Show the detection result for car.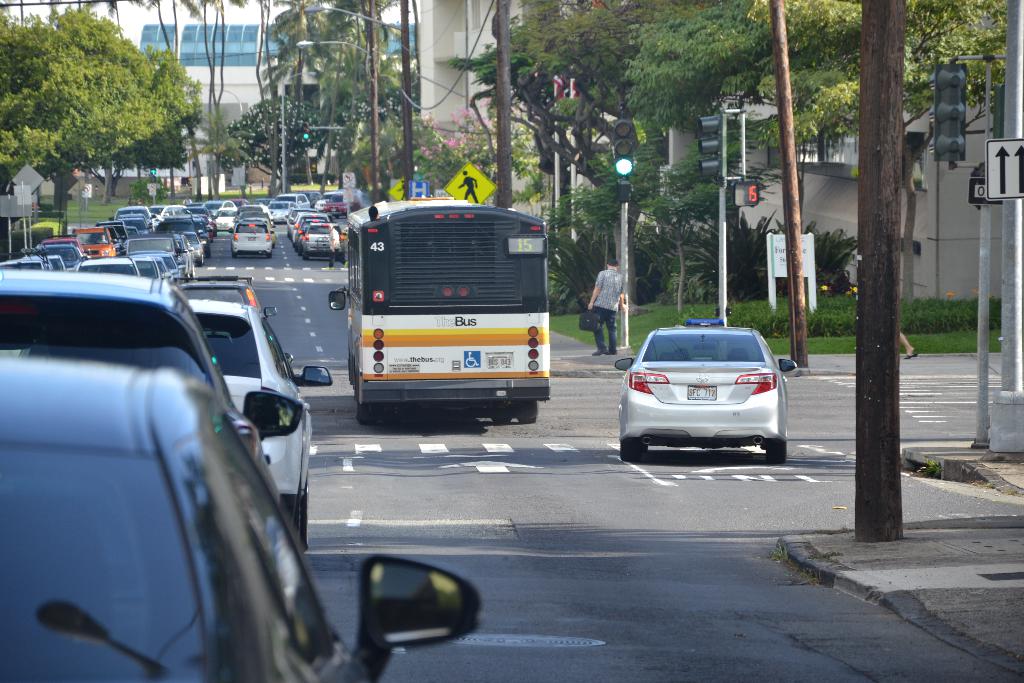
613,320,797,468.
